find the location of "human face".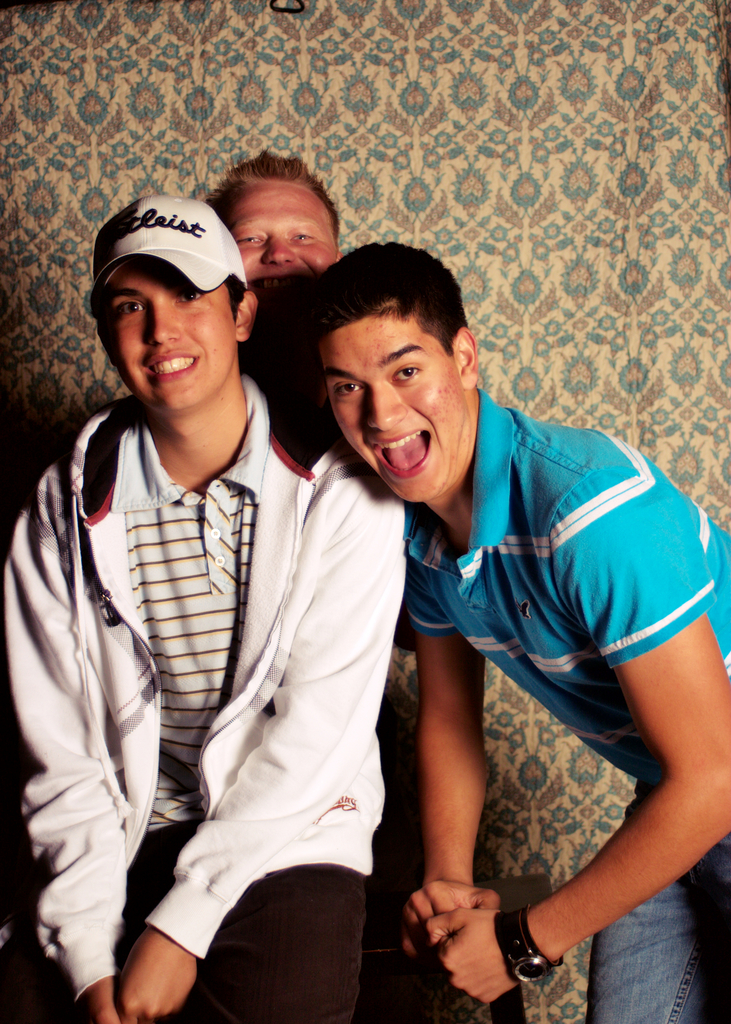
Location: select_region(220, 178, 340, 280).
